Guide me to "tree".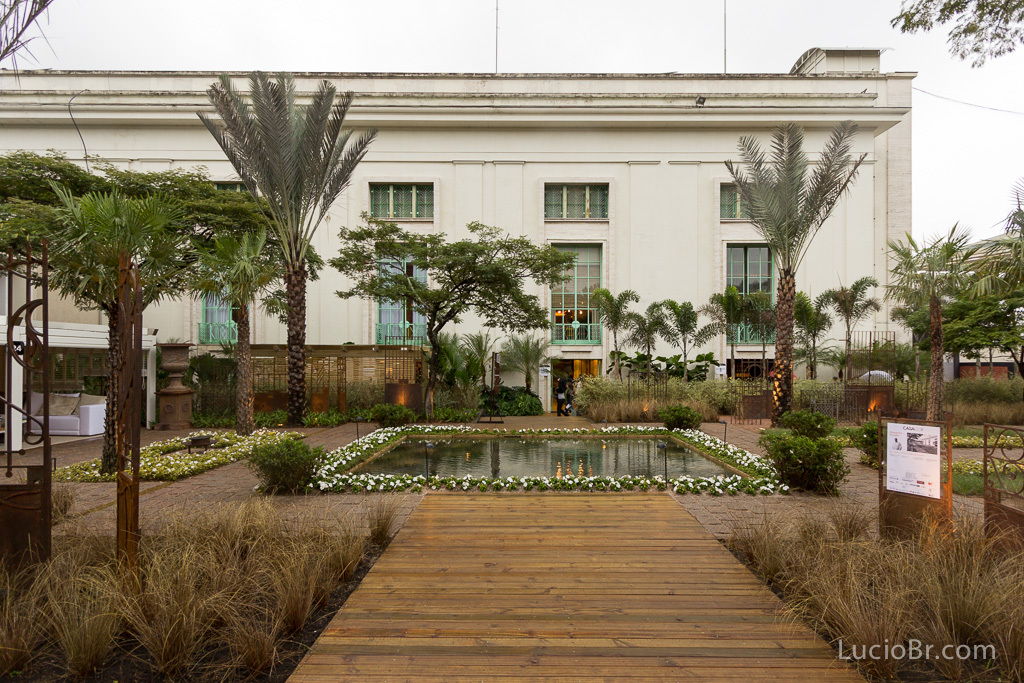
Guidance: box=[1005, 172, 1021, 232].
